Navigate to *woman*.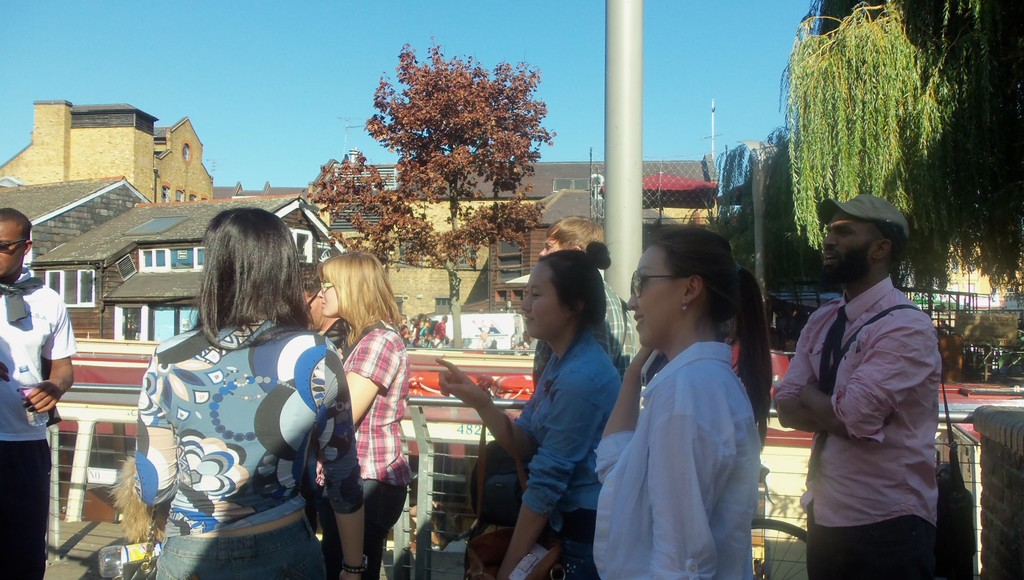
Navigation target: rect(419, 318, 434, 350).
